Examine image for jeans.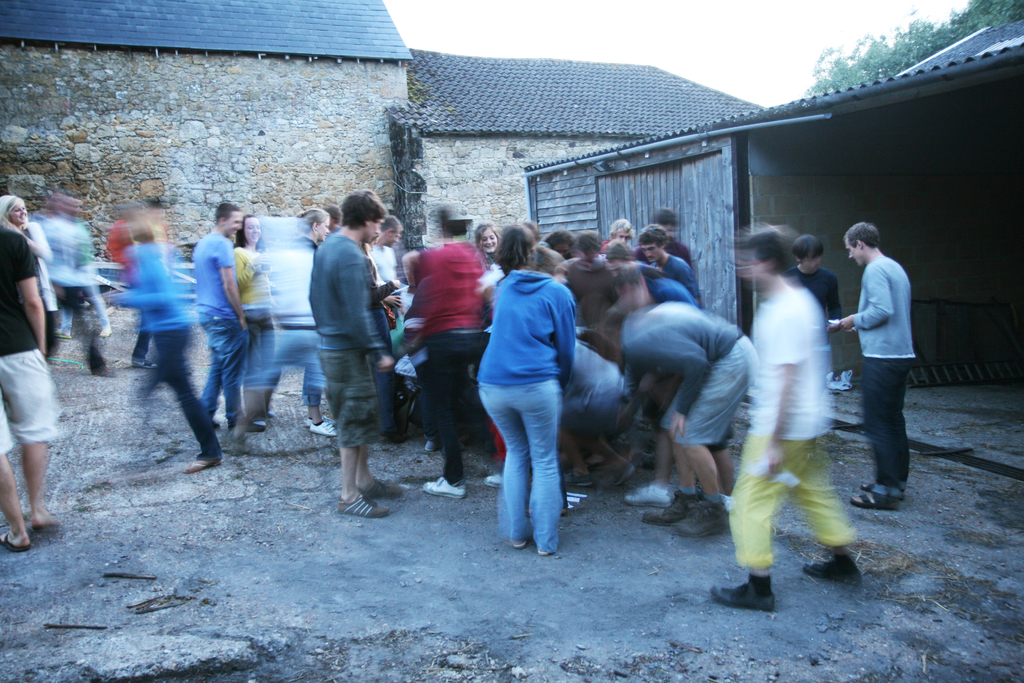
Examination result: bbox=[425, 327, 516, 490].
